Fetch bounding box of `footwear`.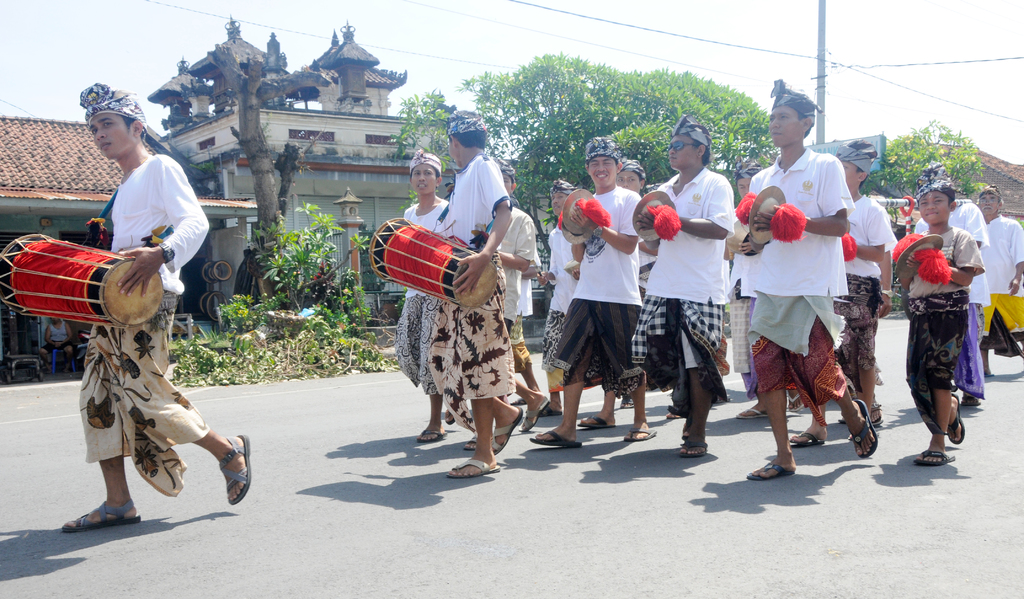
Bbox: {"x1": 680, "y1": 439, "x2": 709, "y2": 460}.
